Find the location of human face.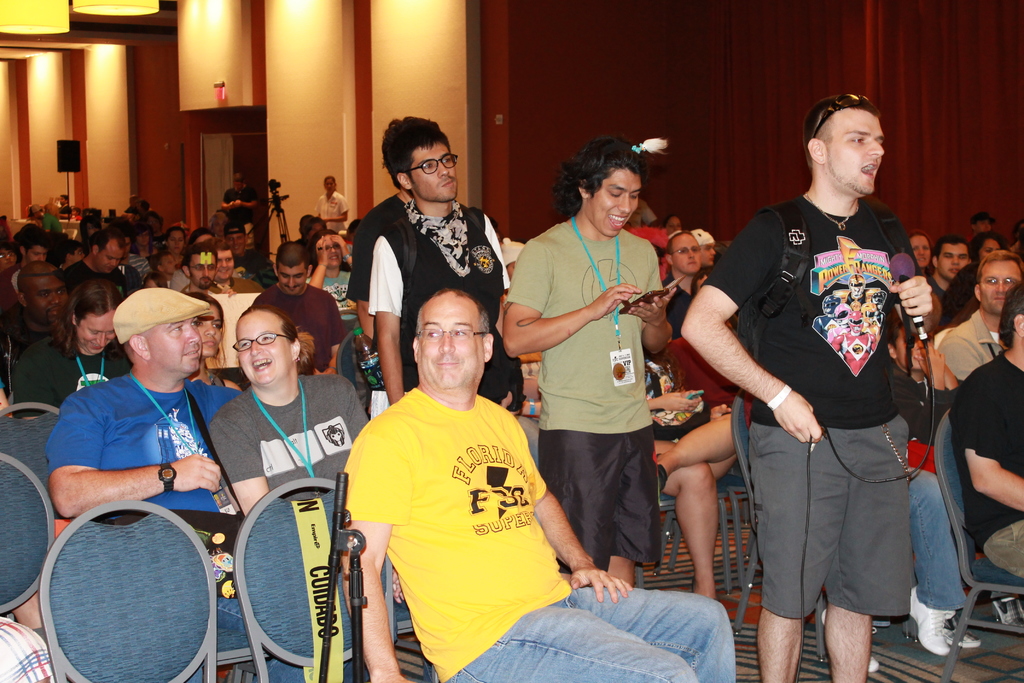
Location: bbox=[73, 315, 116, 357].
